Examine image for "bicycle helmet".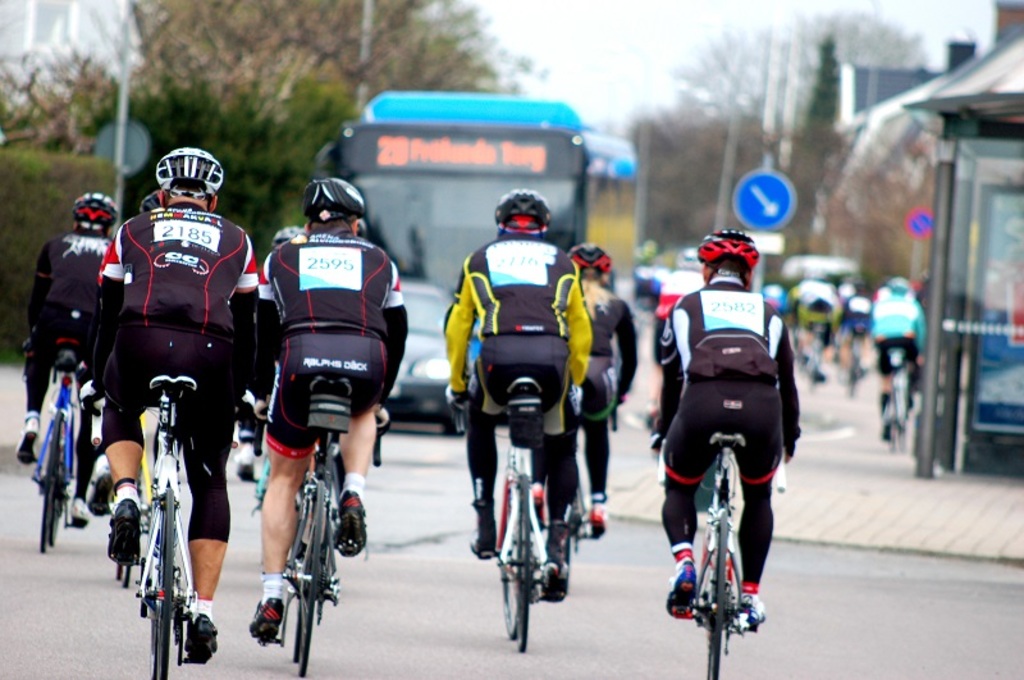
Examination result: {"x1": 152, "y1": 140, "x2": 223, "y2": 200}.
